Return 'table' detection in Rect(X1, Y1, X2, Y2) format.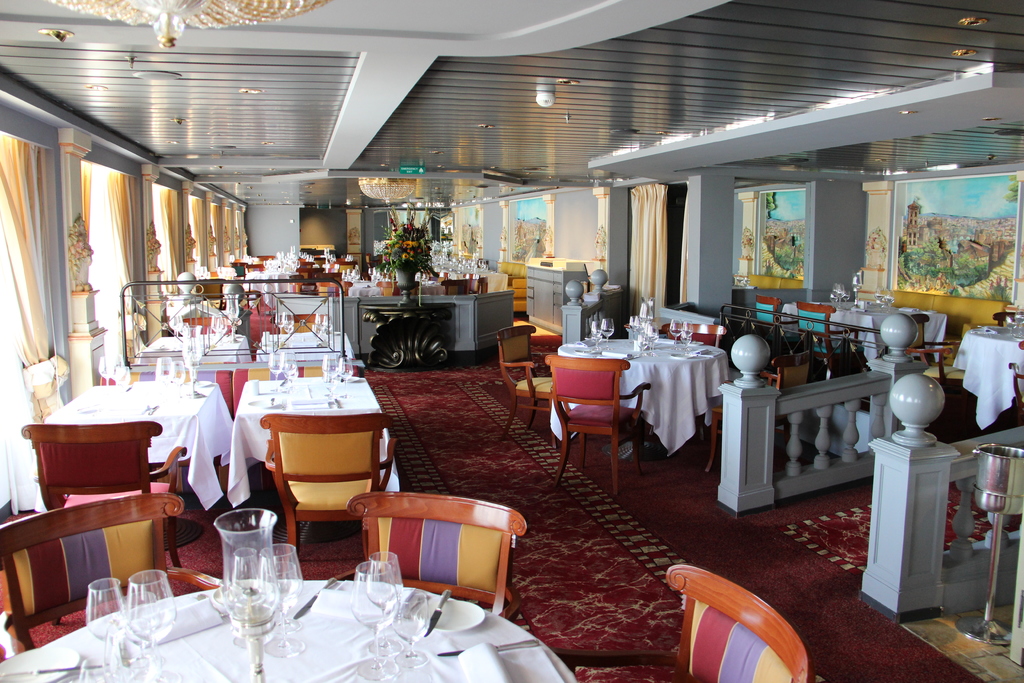
Rect(0, 575, 577, 682).
